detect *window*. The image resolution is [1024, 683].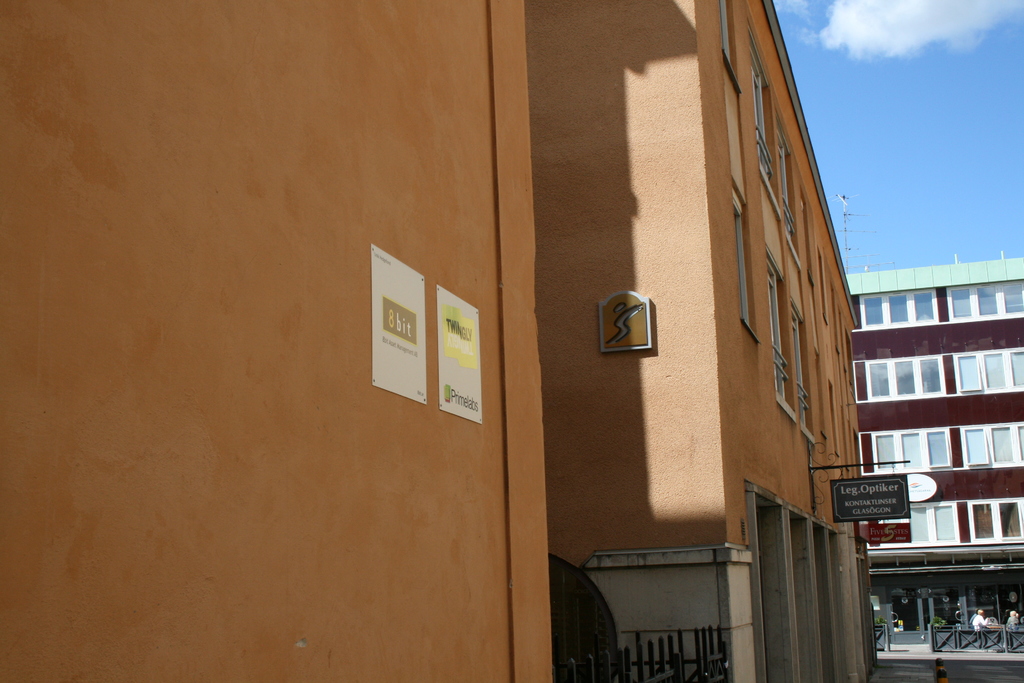
box(735, 175, 756, 345).
